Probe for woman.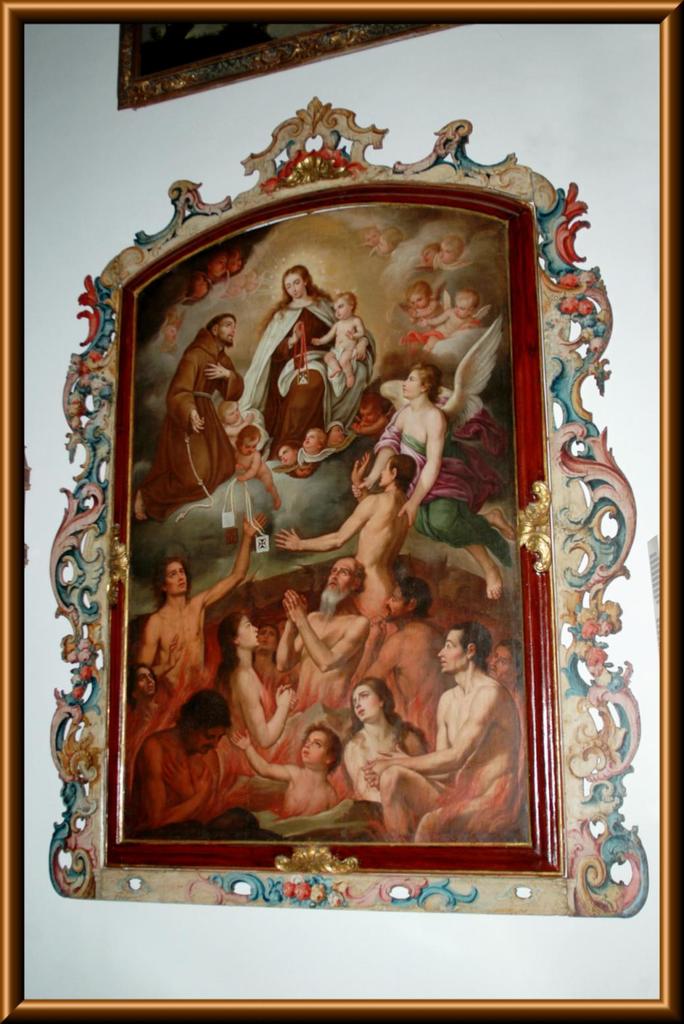
Probe result: detection(345, 680, 434, 803).
